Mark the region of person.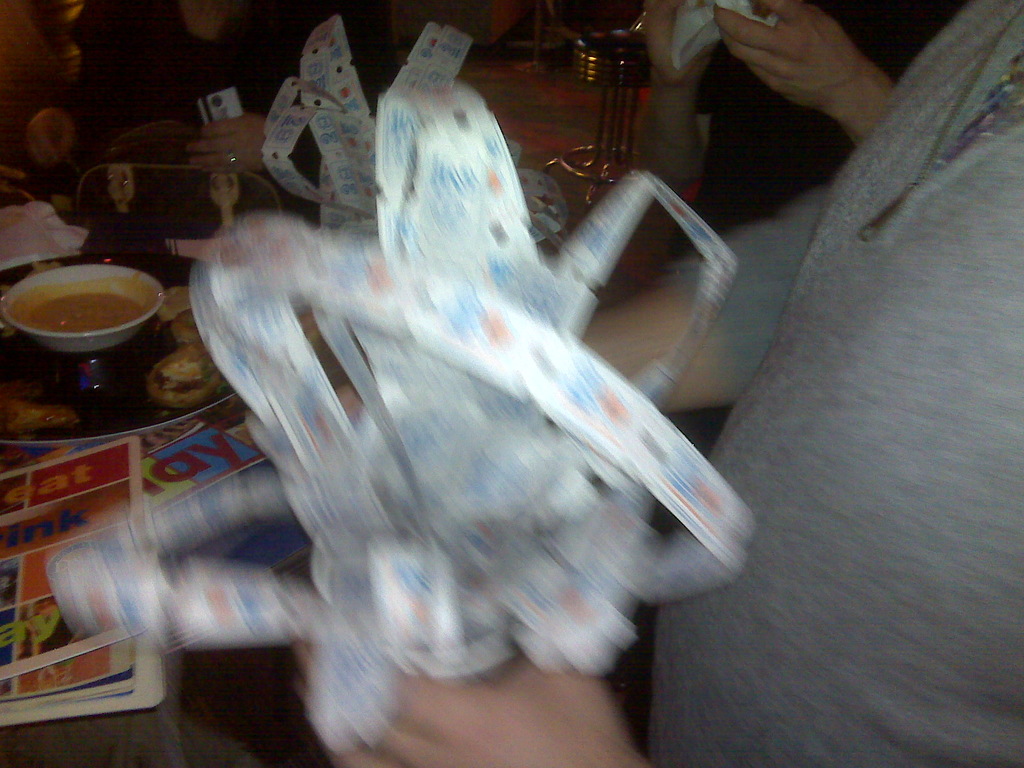
Region: {"left": 643, "top": 0, "right": 963, "bottom": 244}.
